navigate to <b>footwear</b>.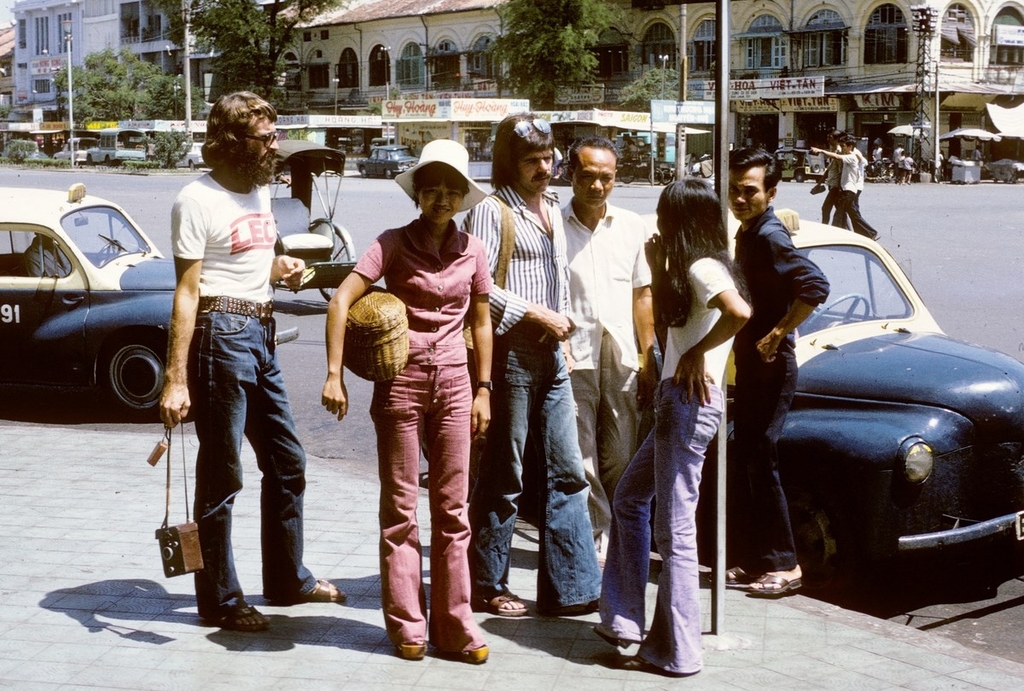
Navigation target: x1=463, y1=643, x2=491, y2=665.
